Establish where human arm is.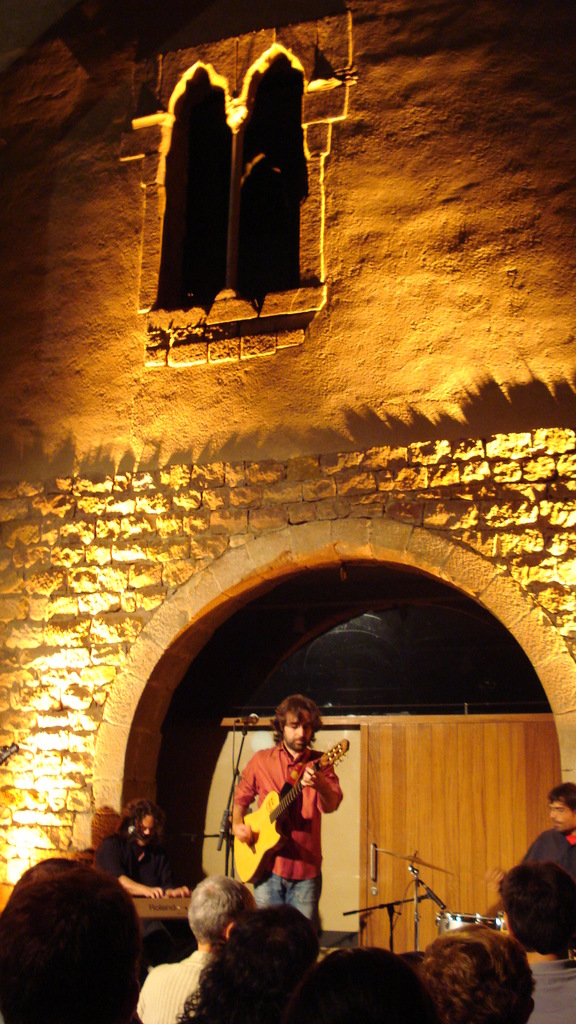
Established at box=[161, 868, 216, 896].
